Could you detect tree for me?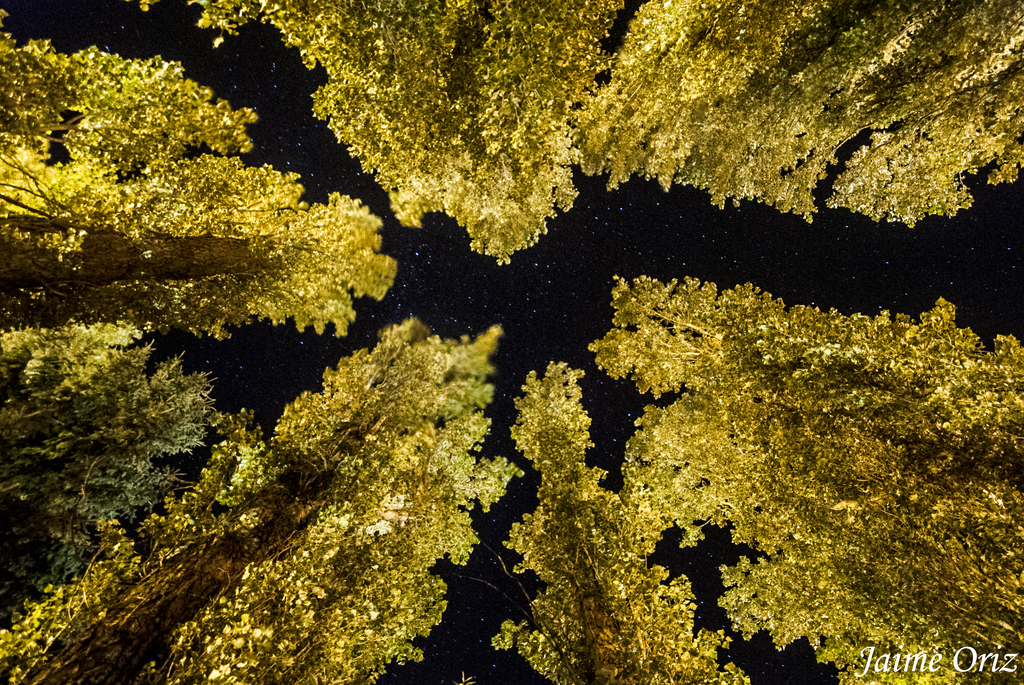
Detection result: detection(573, 0, 1023, 213).
